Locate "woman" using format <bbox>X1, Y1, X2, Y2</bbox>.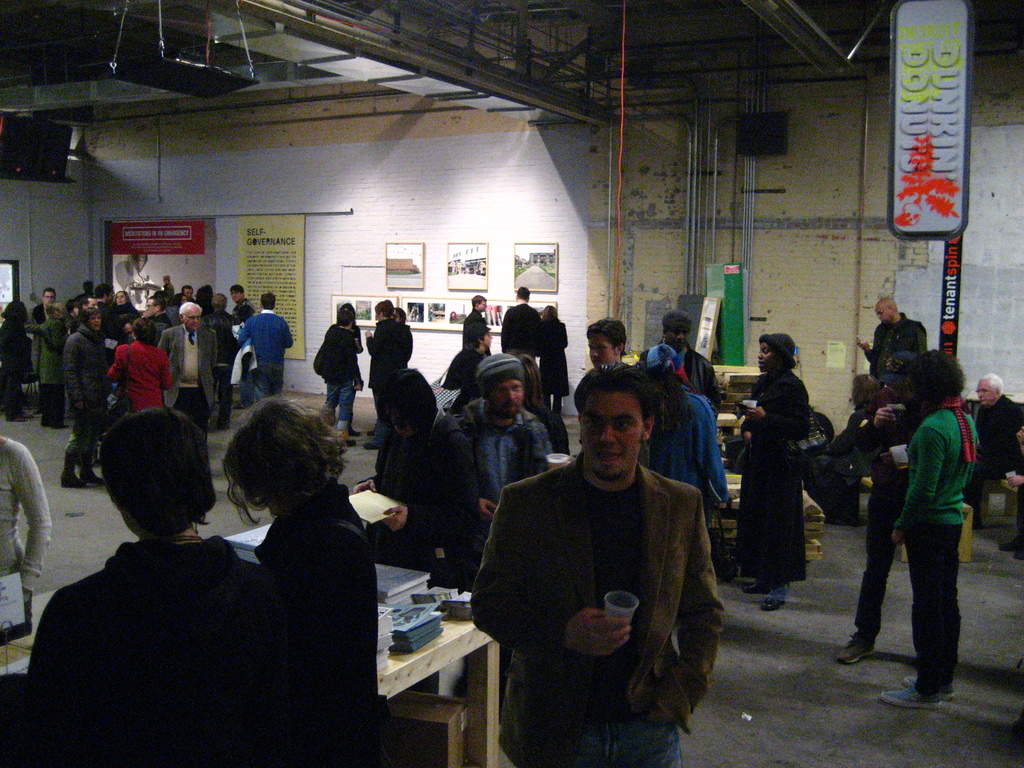
<bbox>110, 290, 136, 343</bbox>.
